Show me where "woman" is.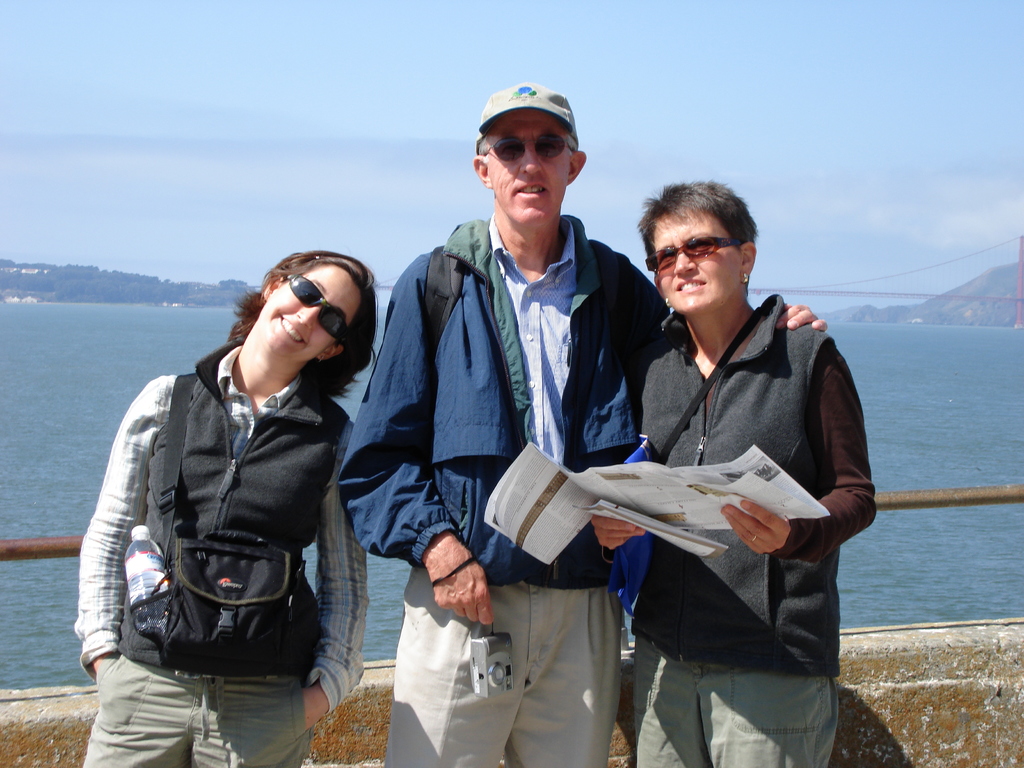
"woman" is at [584, 171, 852, 764].
